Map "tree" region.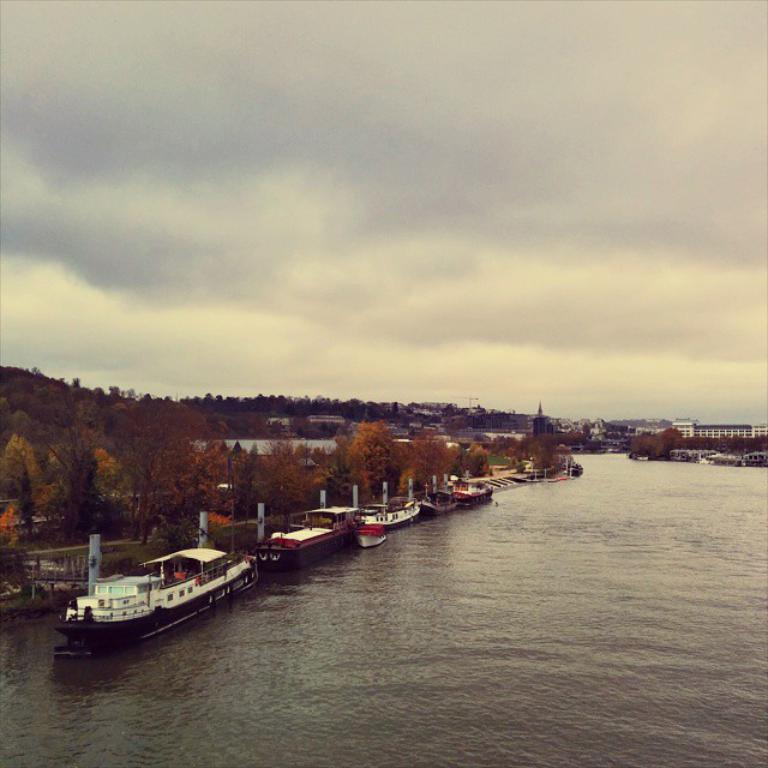
Mapped to select_region(664, 430, 688, 454).
